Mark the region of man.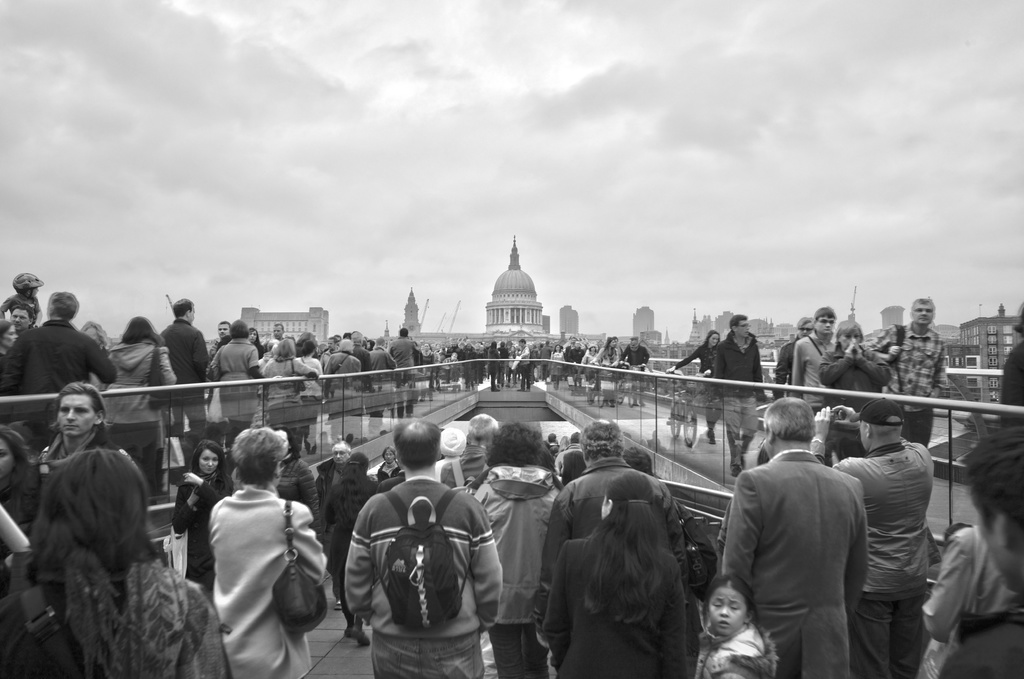
Region: select_region(816, 397, 934, 678).
